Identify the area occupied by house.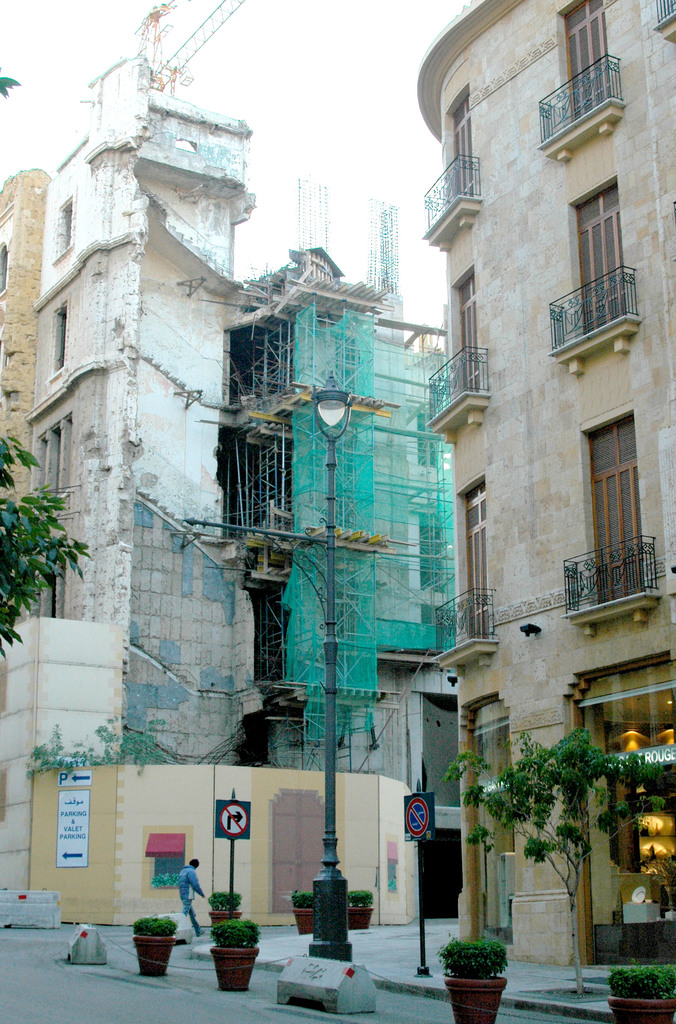
Area: region(0, 56, 256, 890).
